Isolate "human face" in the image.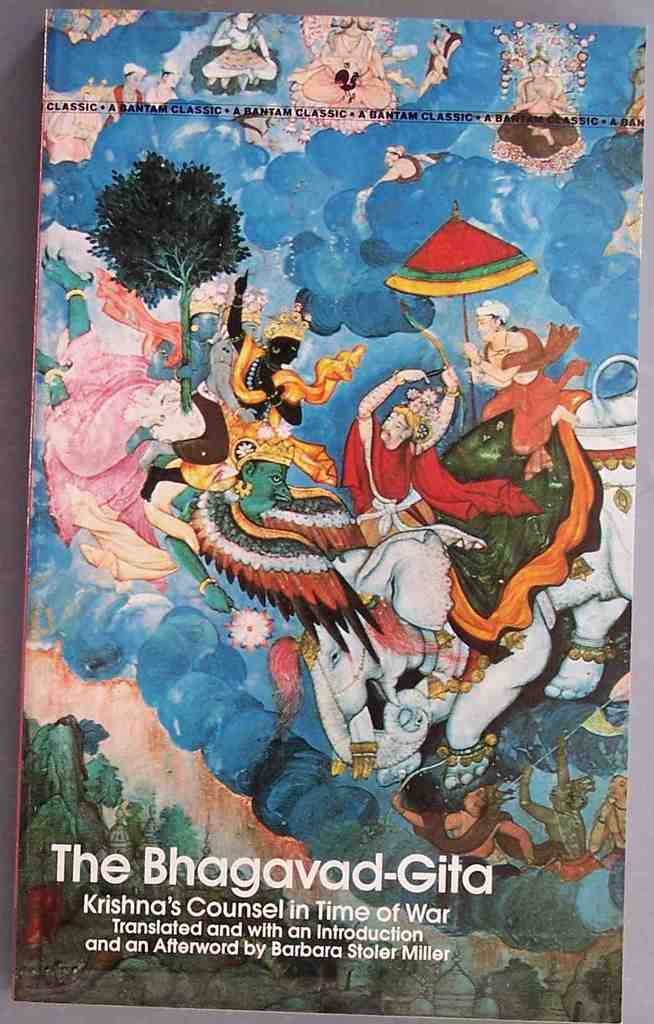
Isolated region: crop(380, 412, 407, 442).
